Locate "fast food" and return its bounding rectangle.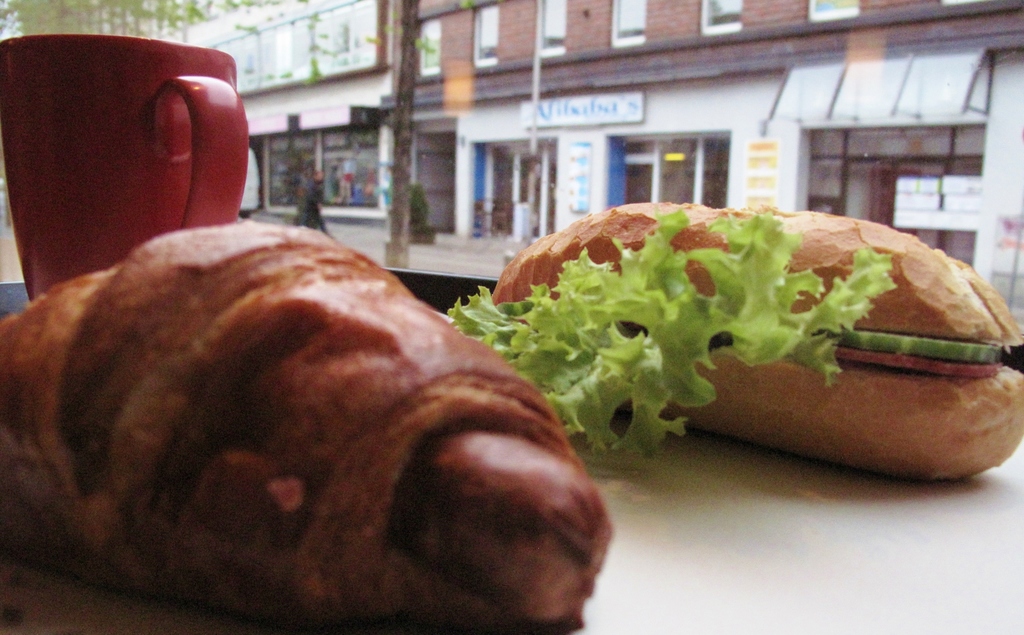
box=[0, 221, 611, 634].
